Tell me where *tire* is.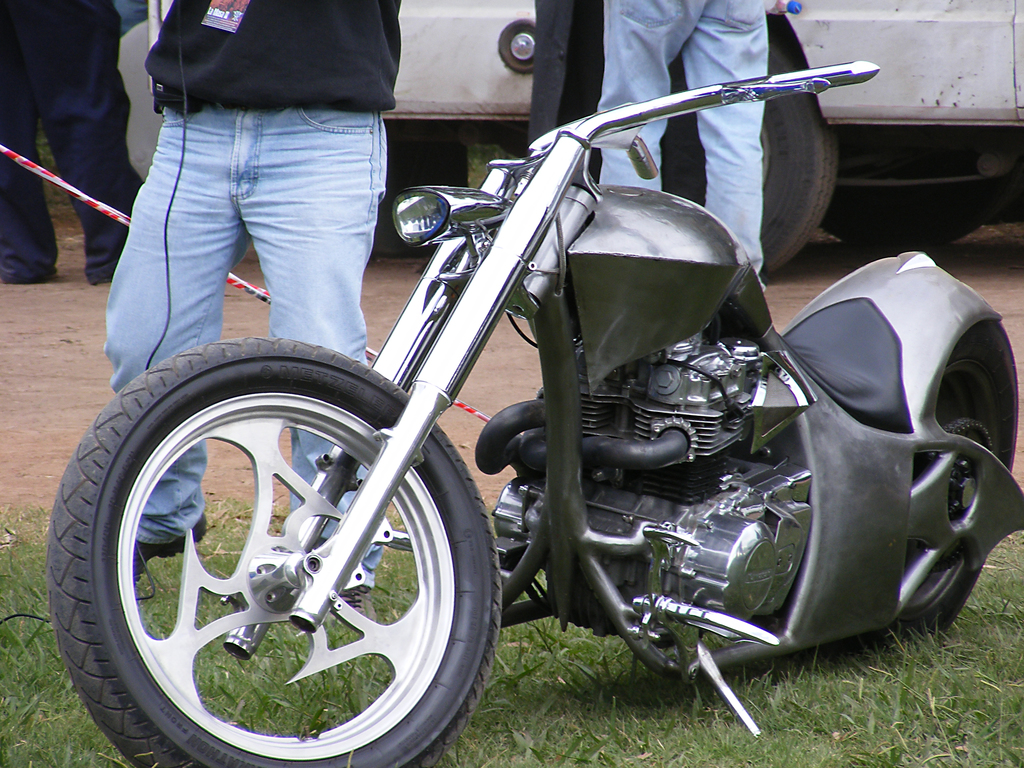
*tire* is at pyautogui.locateOnScreen(79, 330, 475, 766).
